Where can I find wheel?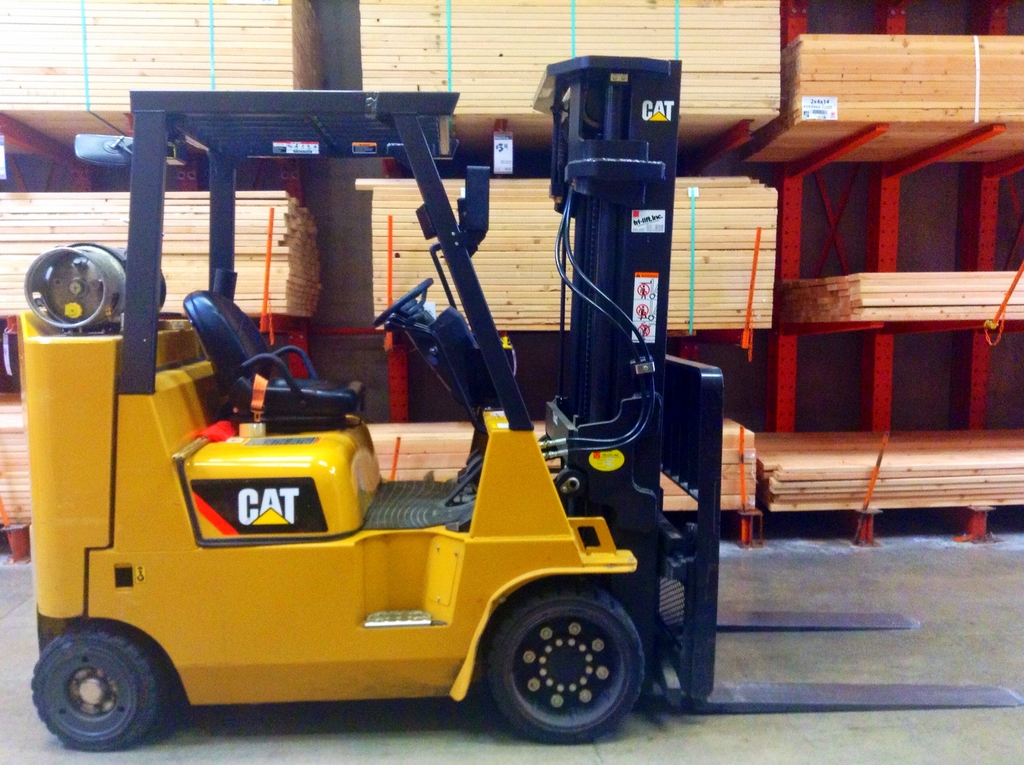
You can find it at <region>26, 629, 157, 752</region>.
